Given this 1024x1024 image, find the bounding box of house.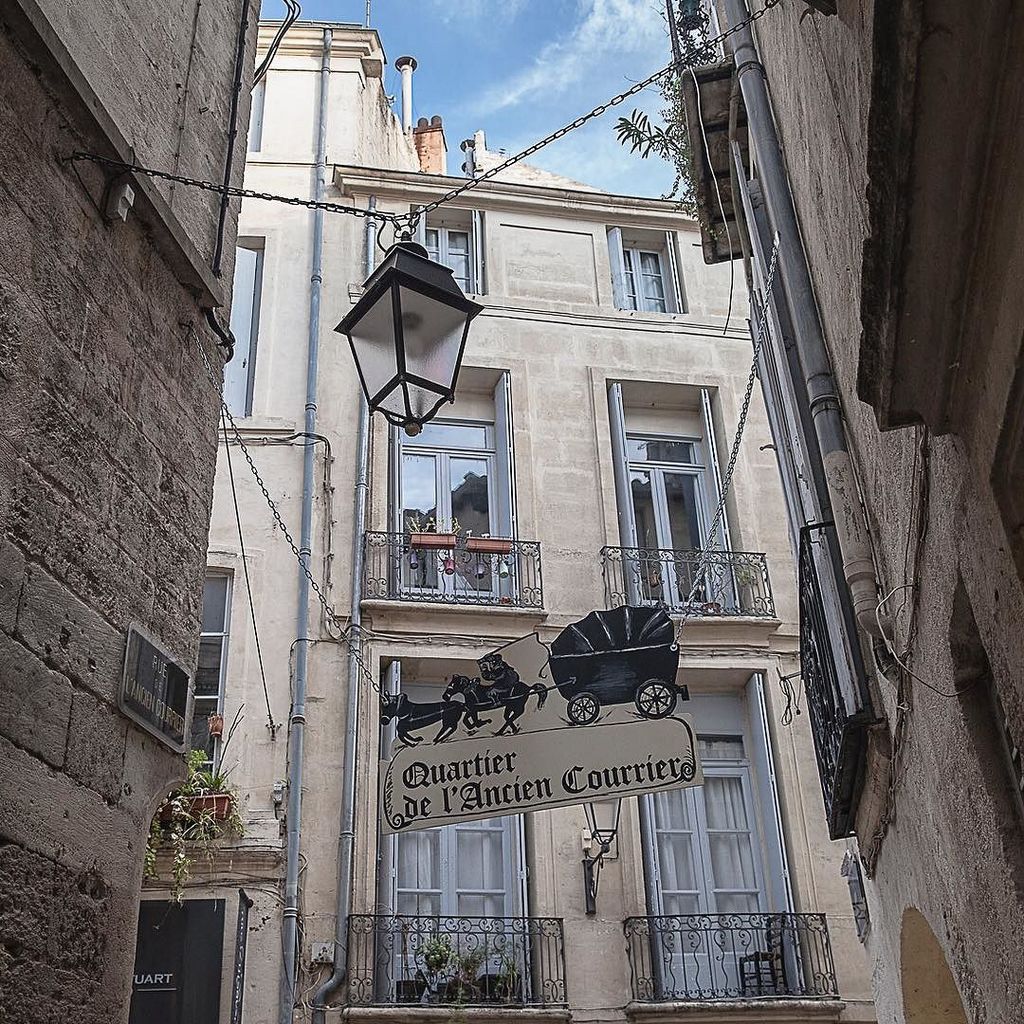
rect(736, 4, 1023, 1023).
